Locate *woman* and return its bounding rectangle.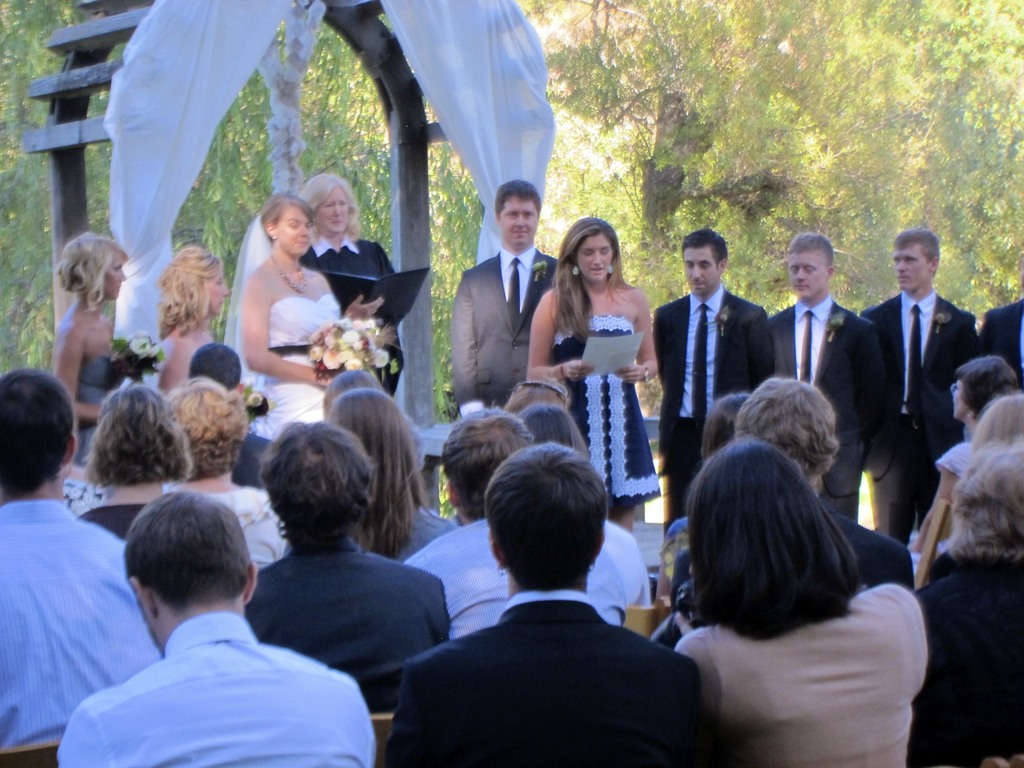
select_region(326, 376, 392, 415).
